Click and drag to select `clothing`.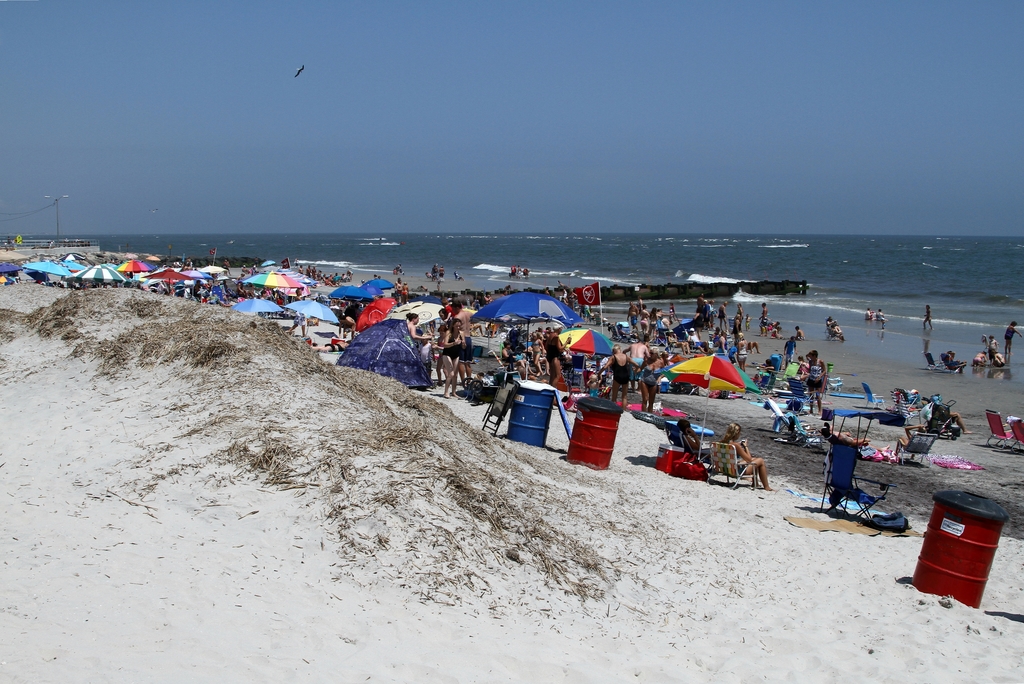
Selection: 689,444,715,460.
